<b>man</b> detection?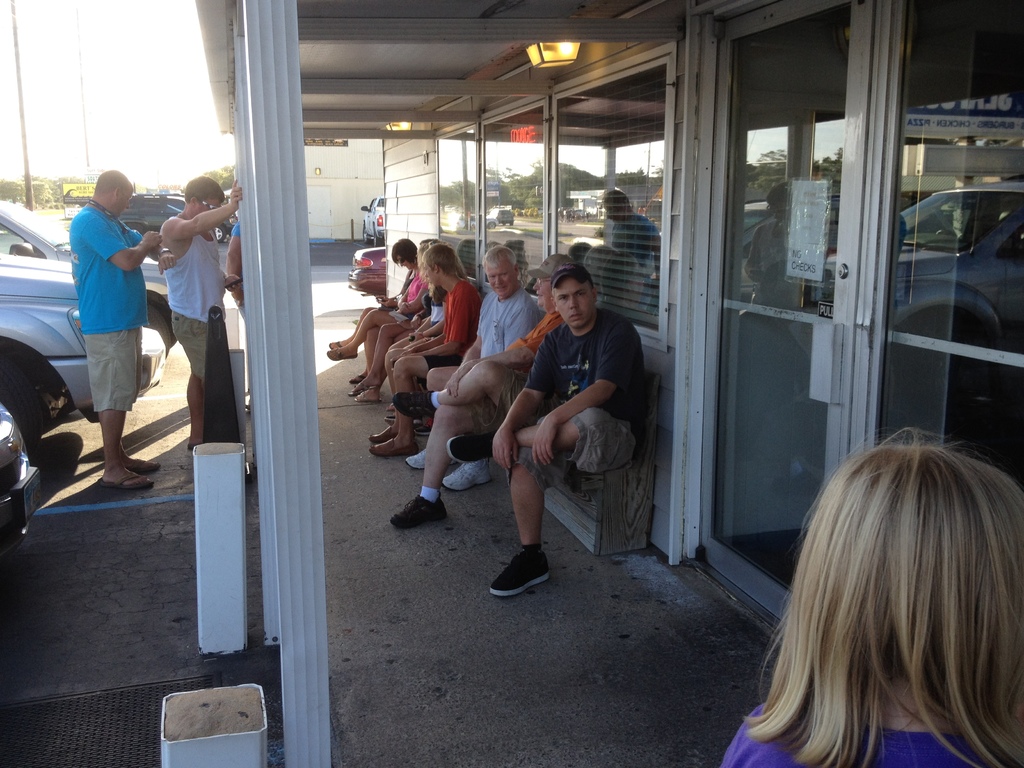
rect(439, 263, 655, 599)
